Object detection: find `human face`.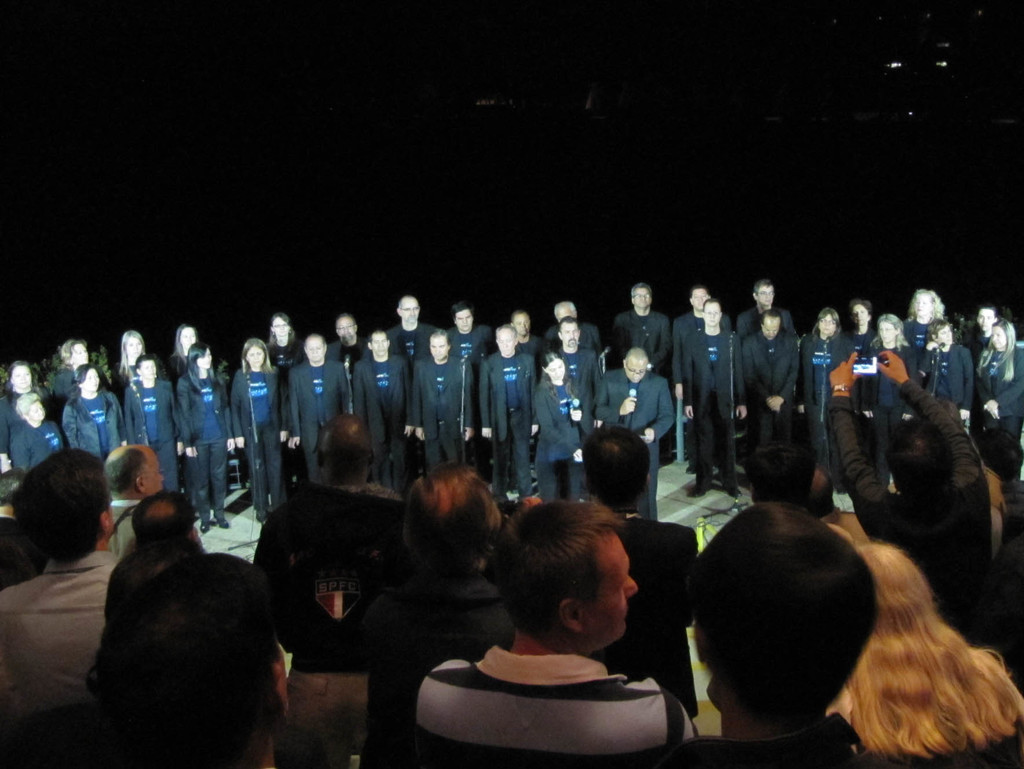
left=68, top=342, right=92, bottom=371.
